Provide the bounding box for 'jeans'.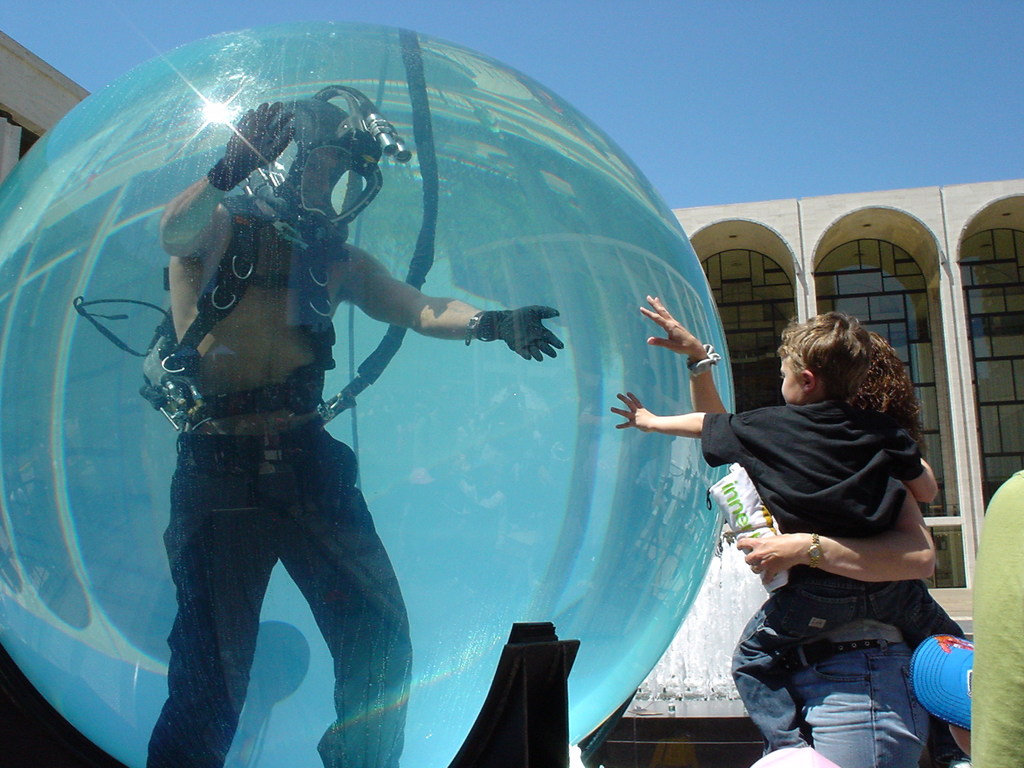
l=794, t=638, r=931, b=767.
